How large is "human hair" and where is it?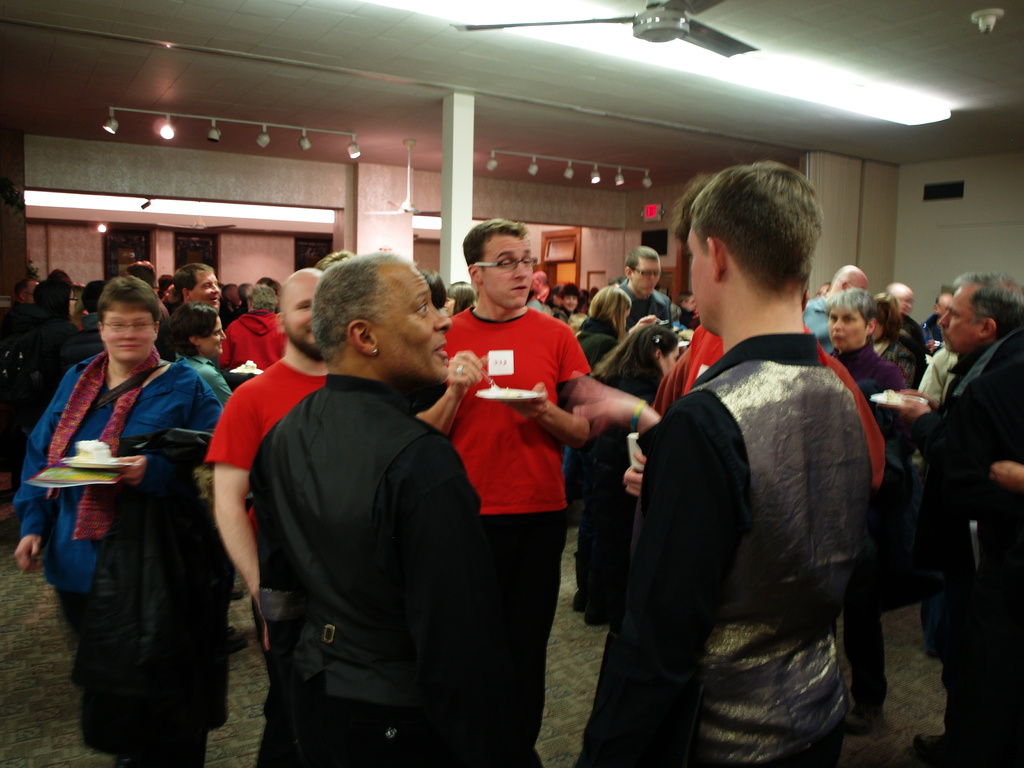
Bounding box: [x1=595, y1=328, x2=675, y2=400].
